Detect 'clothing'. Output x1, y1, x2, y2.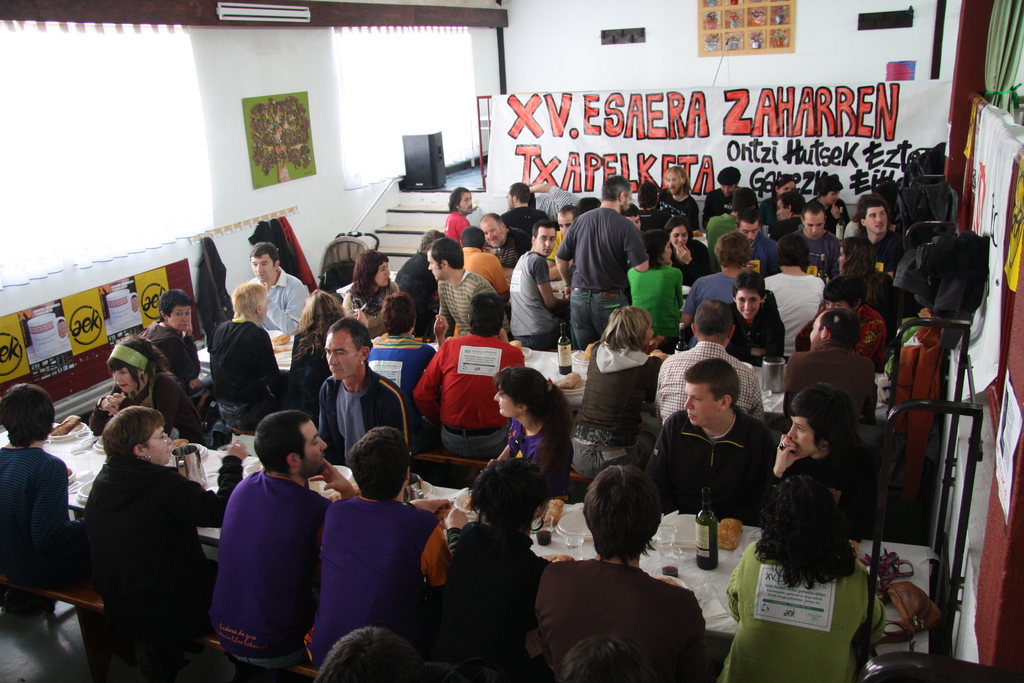
852, 235, 884, 297.
